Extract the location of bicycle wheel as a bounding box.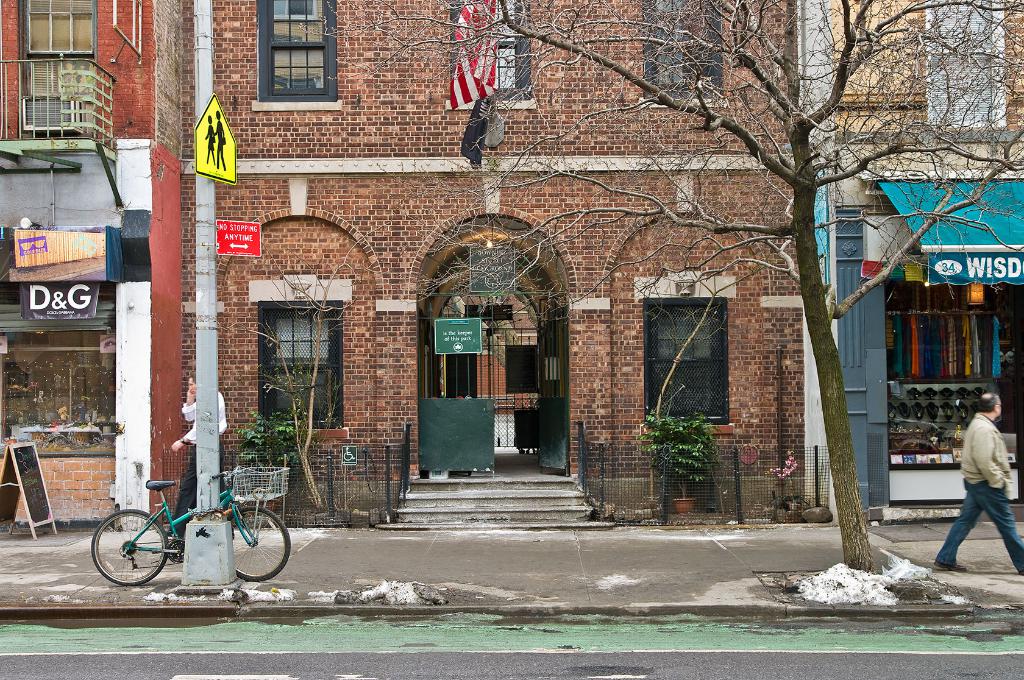
(left=223, top=505, right=291, bottom=581).
